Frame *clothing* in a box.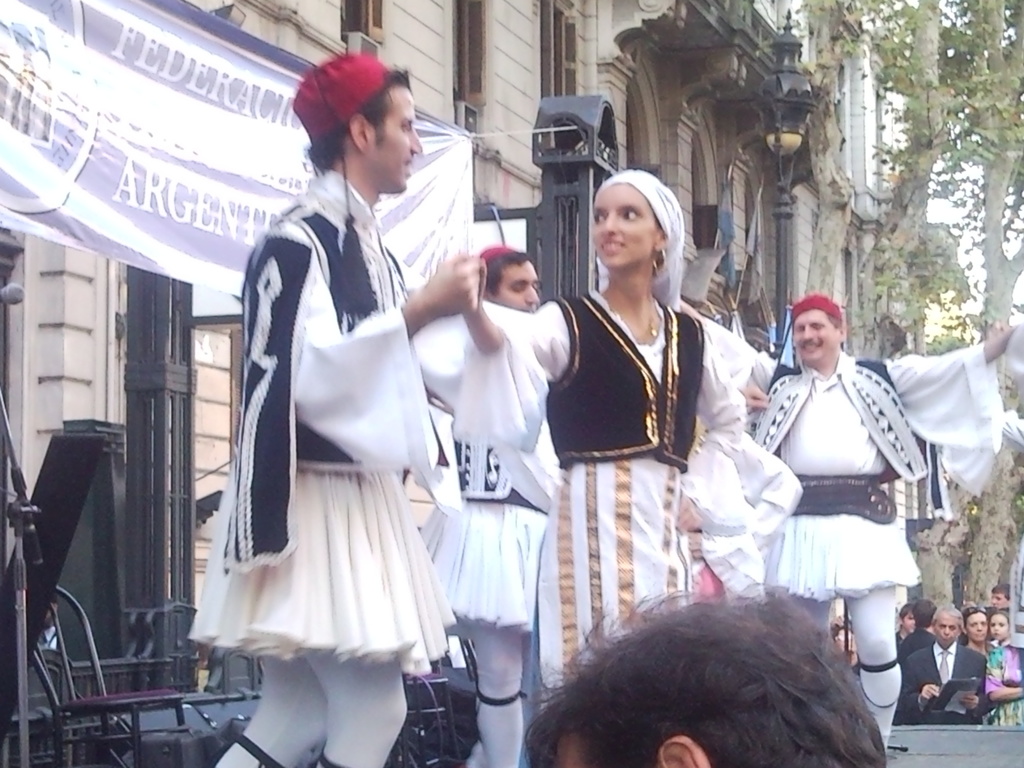
891 623 907 659.
